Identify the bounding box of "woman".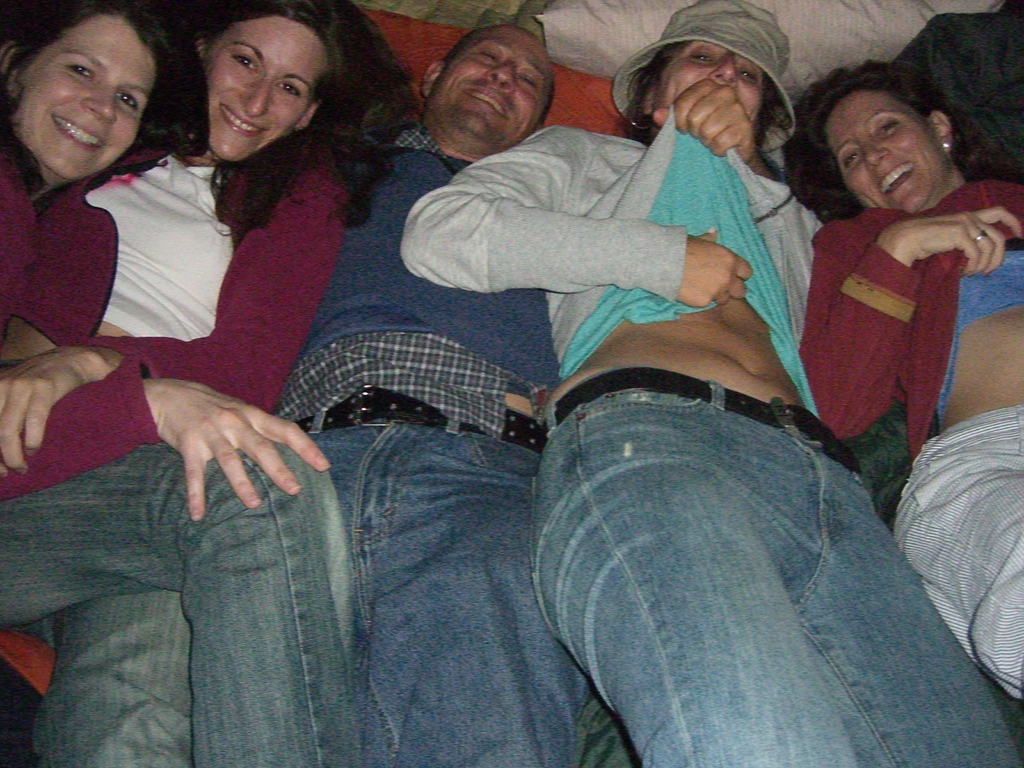
<bbox>0, 0, 353, 767</bbox>.
